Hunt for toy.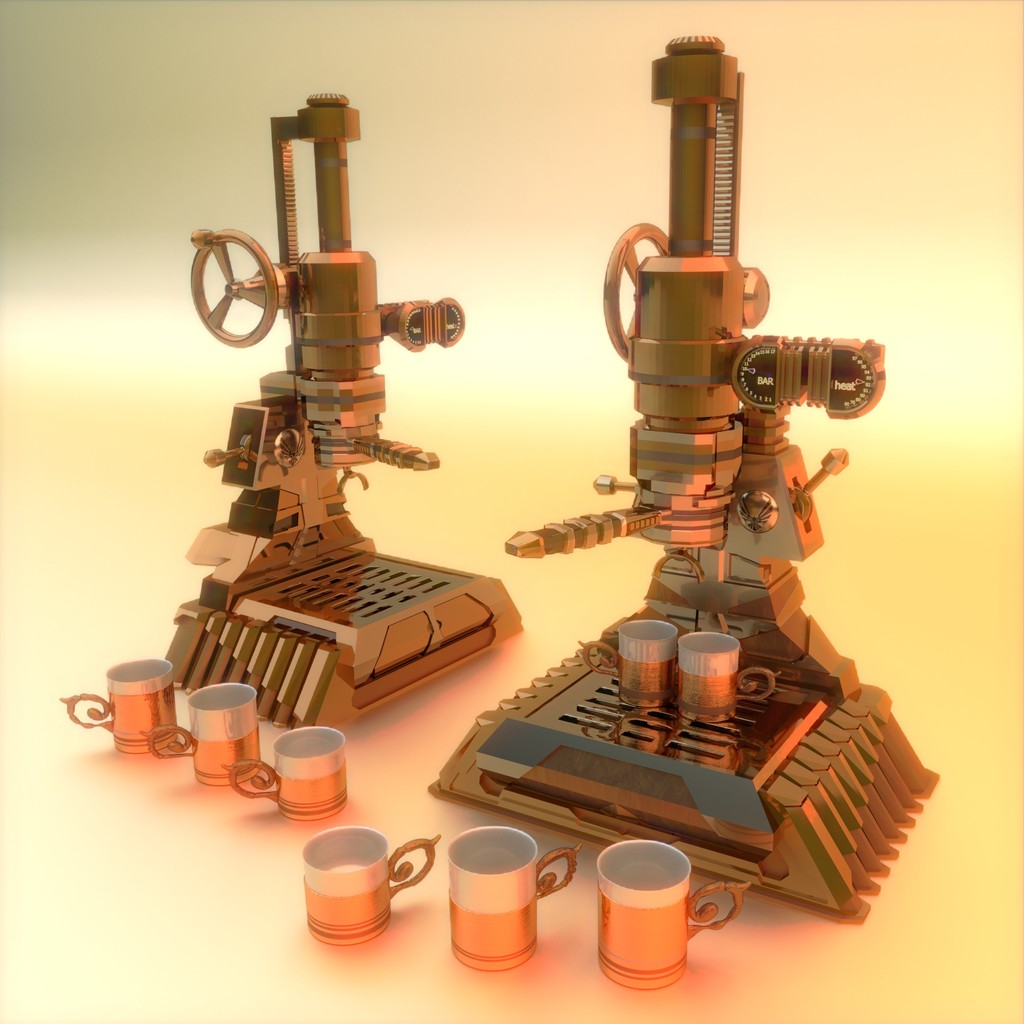
Hunted down at select_region(586, 844, 734, 986).
